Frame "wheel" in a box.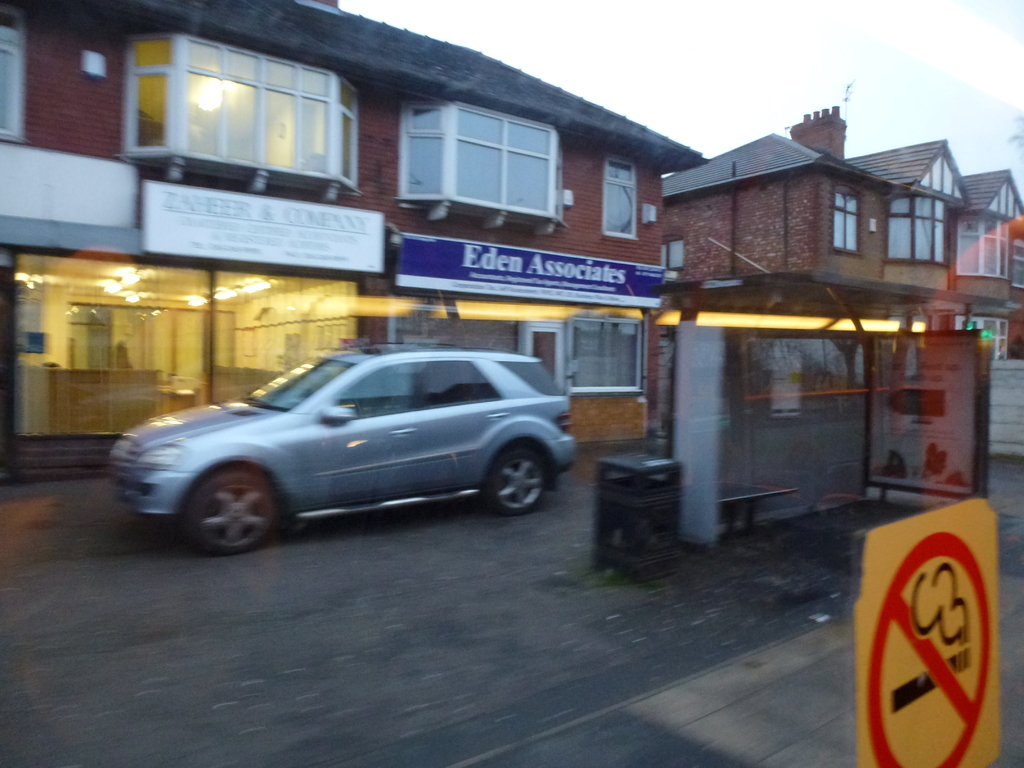
select_region(492, 449, 555, 512).
